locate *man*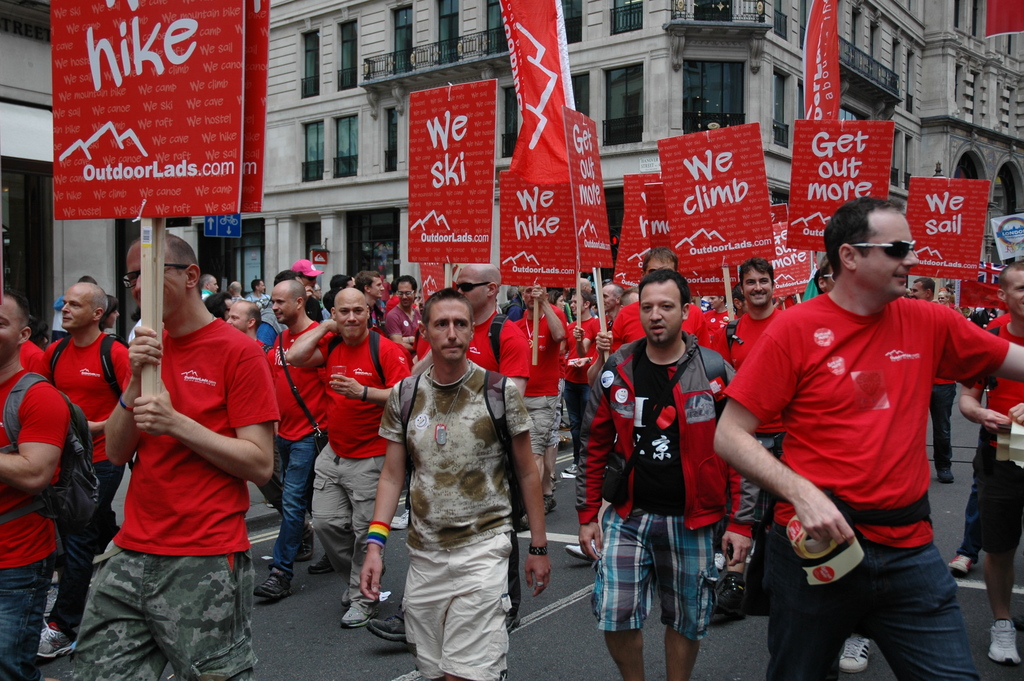
crop(286, 286, 410, 628)
